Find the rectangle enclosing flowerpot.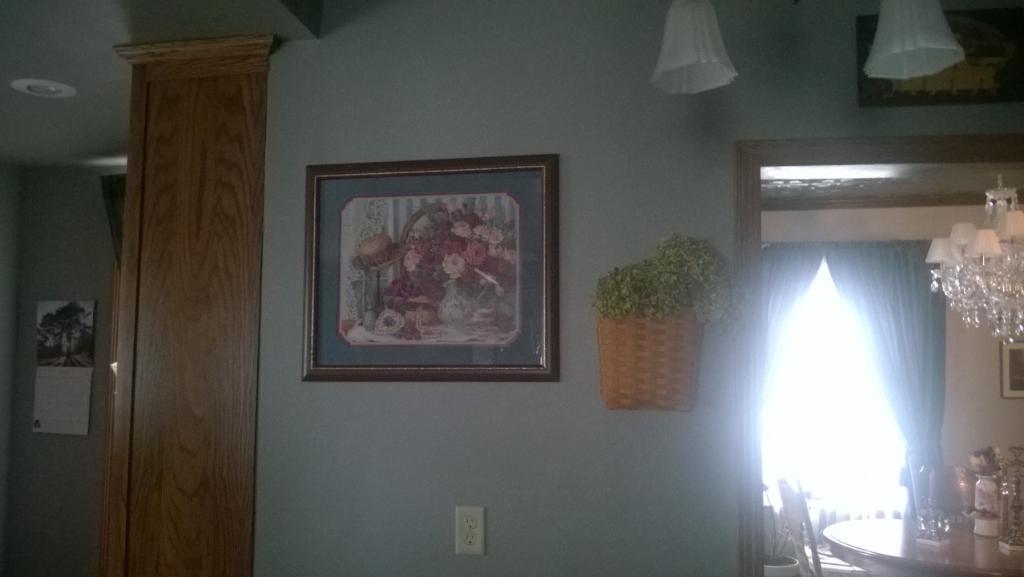
(x1=611, y1=301, x2=700, y2=405).
